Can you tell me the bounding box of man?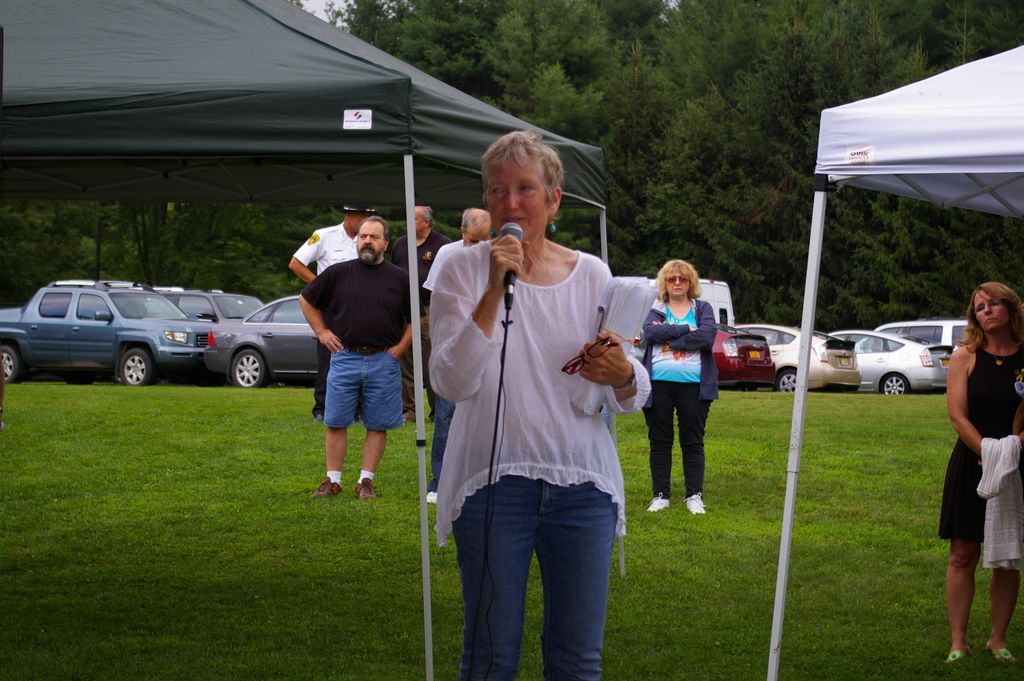
(388,202,449,419).
